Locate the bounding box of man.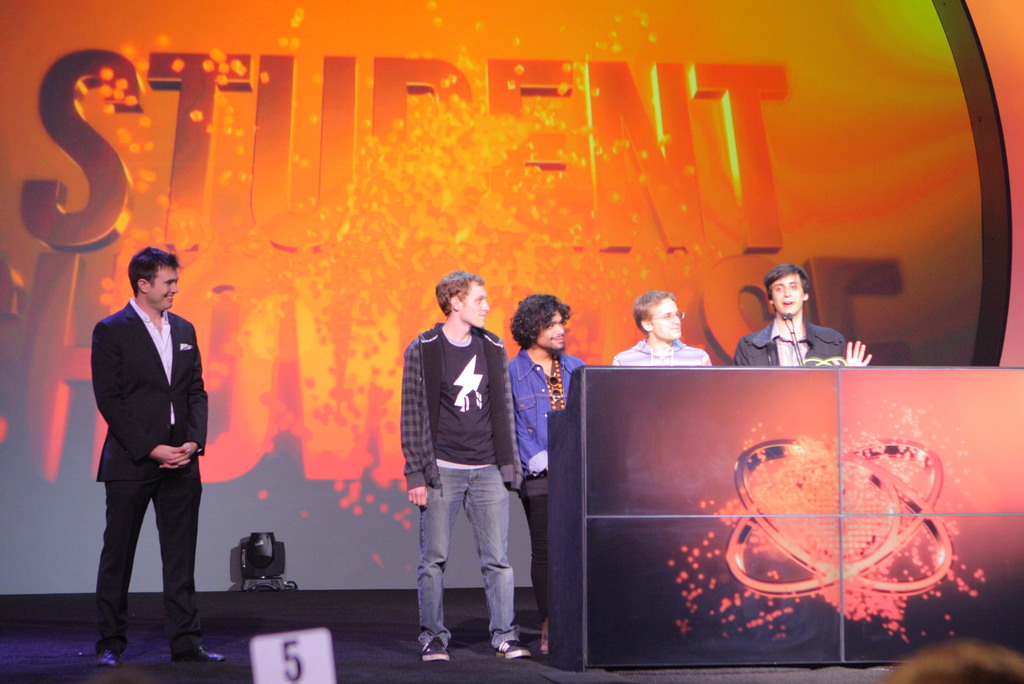
Bounding box: left=502, top=292, right=605, bottom=658.
